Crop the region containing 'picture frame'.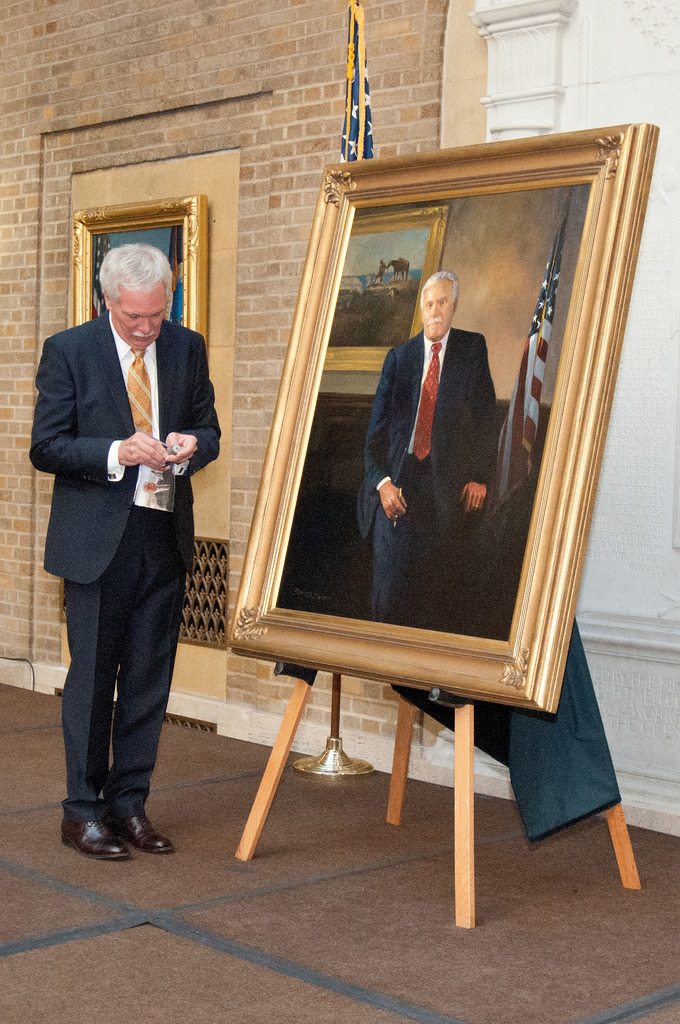
Crop region: (left=228, top=125, right=660, bottom=719).
